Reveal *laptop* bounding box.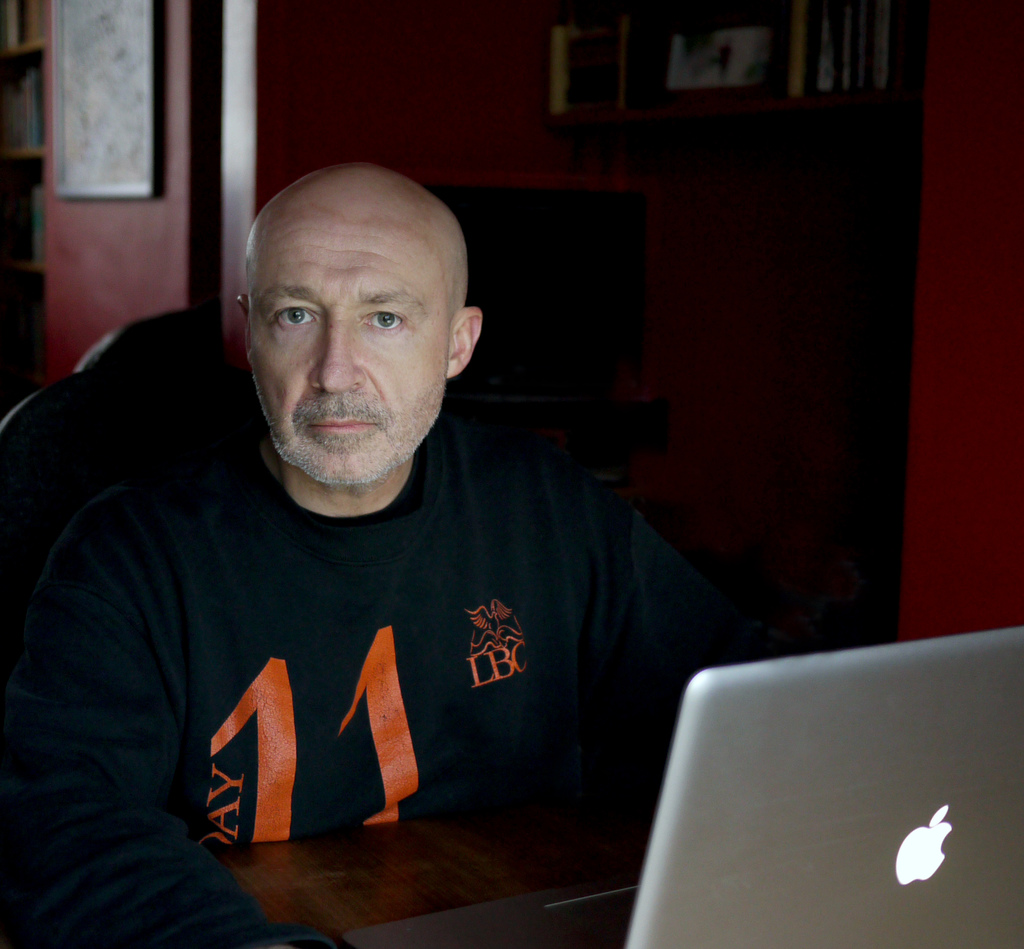
Revealed: (602,640,1023,948).
